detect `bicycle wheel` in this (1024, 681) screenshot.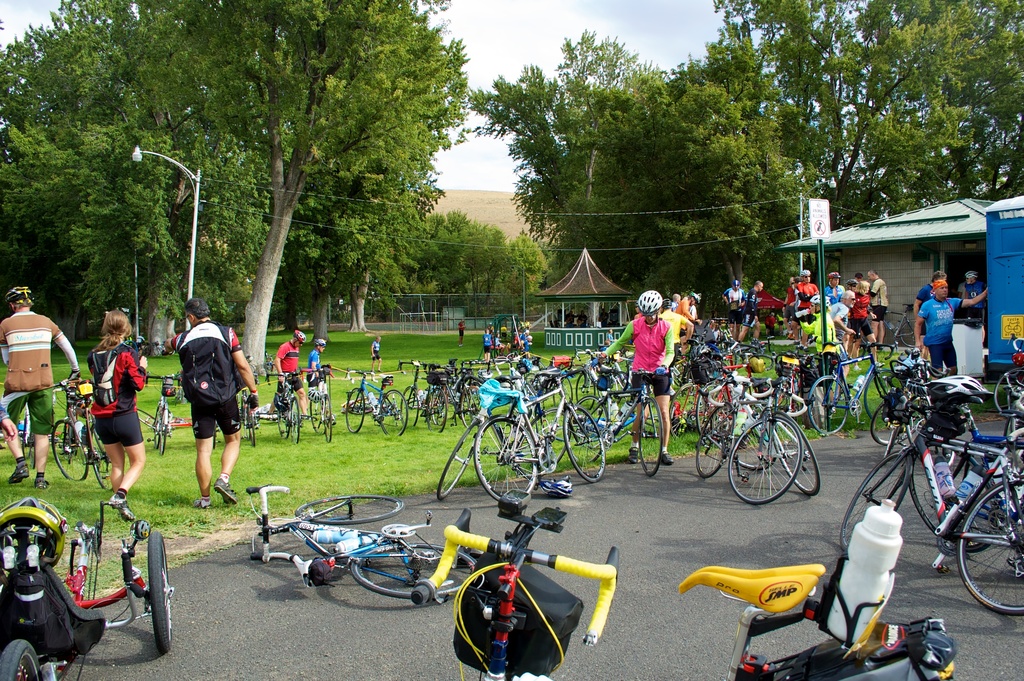
Detection: select_region(635, 399, 666, 474).
